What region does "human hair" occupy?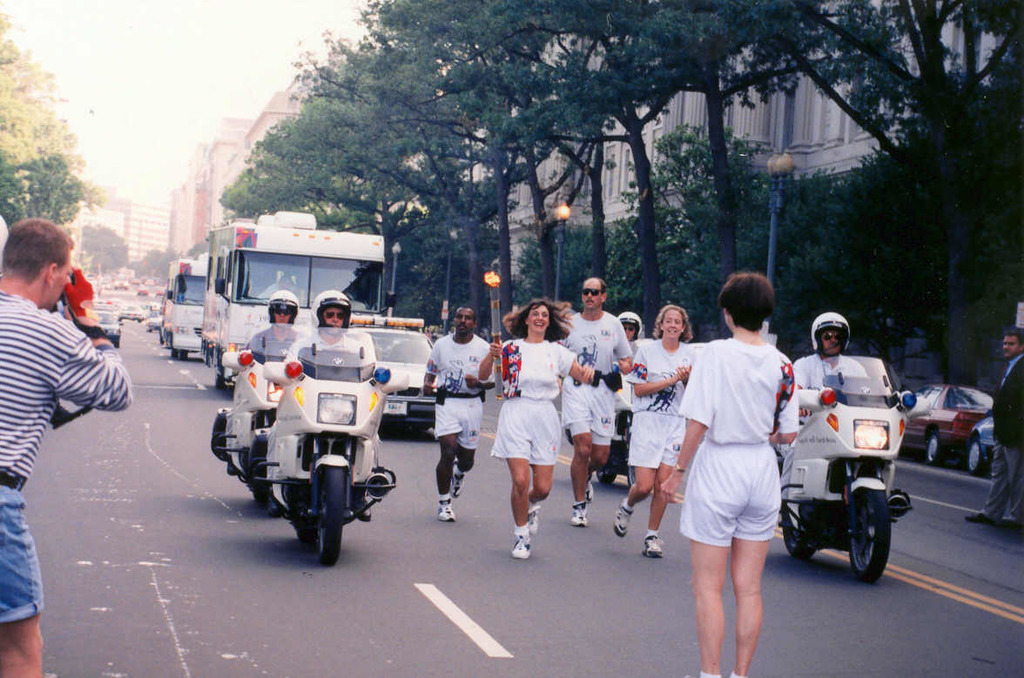
detection(652, 305, 693, 344).
